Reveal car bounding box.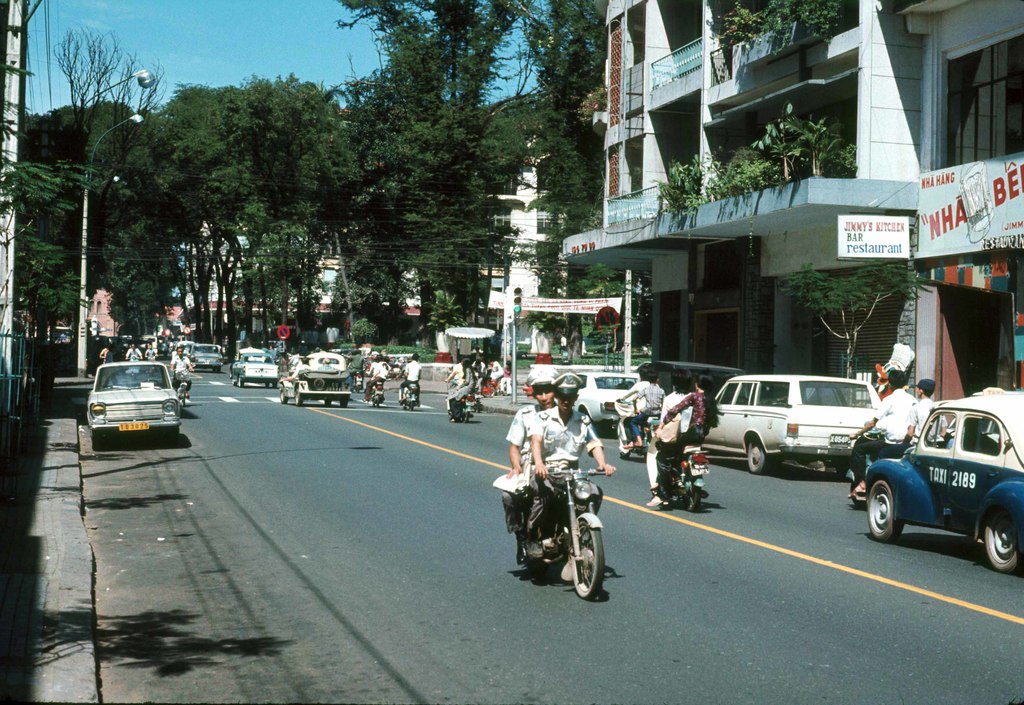
Revealed: left=86, top=360, right=187, bottom=455.
